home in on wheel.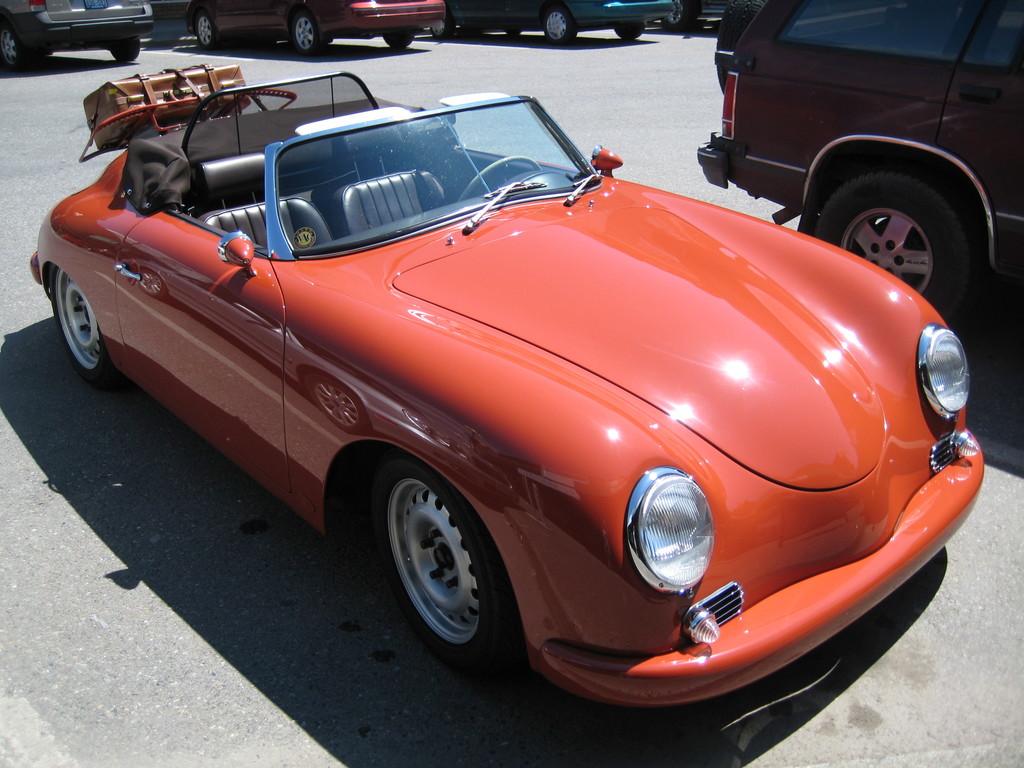
Homed in at region(110, 40, 139, 63).
